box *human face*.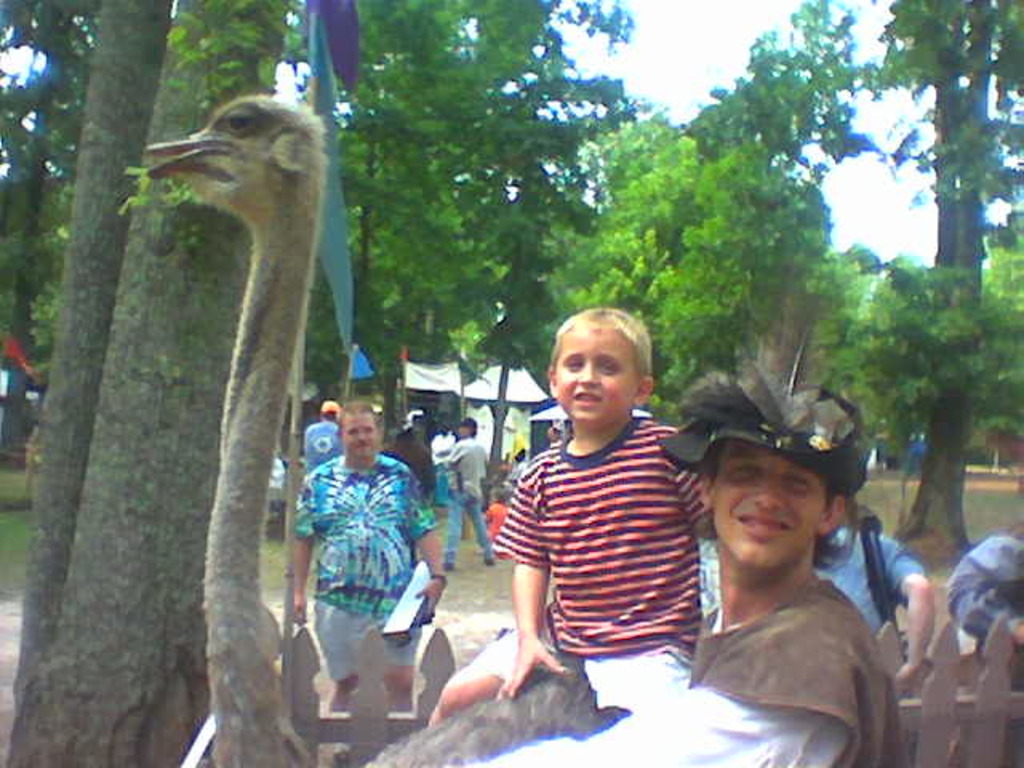
453:422:470:435.
